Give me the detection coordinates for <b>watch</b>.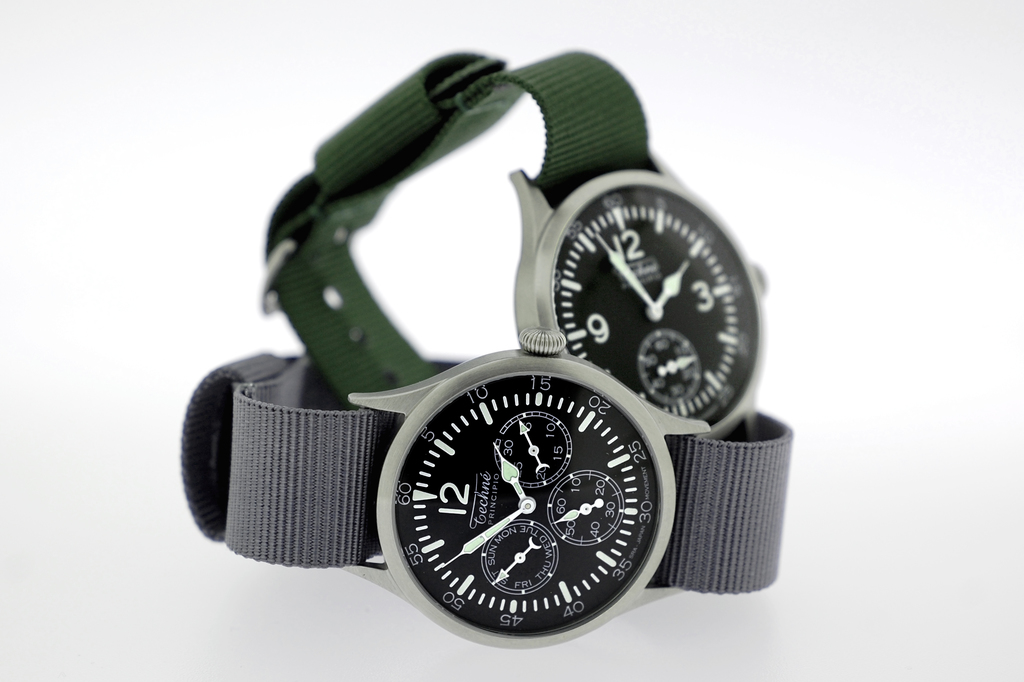
l=181, t=345, r=790, b=650.
